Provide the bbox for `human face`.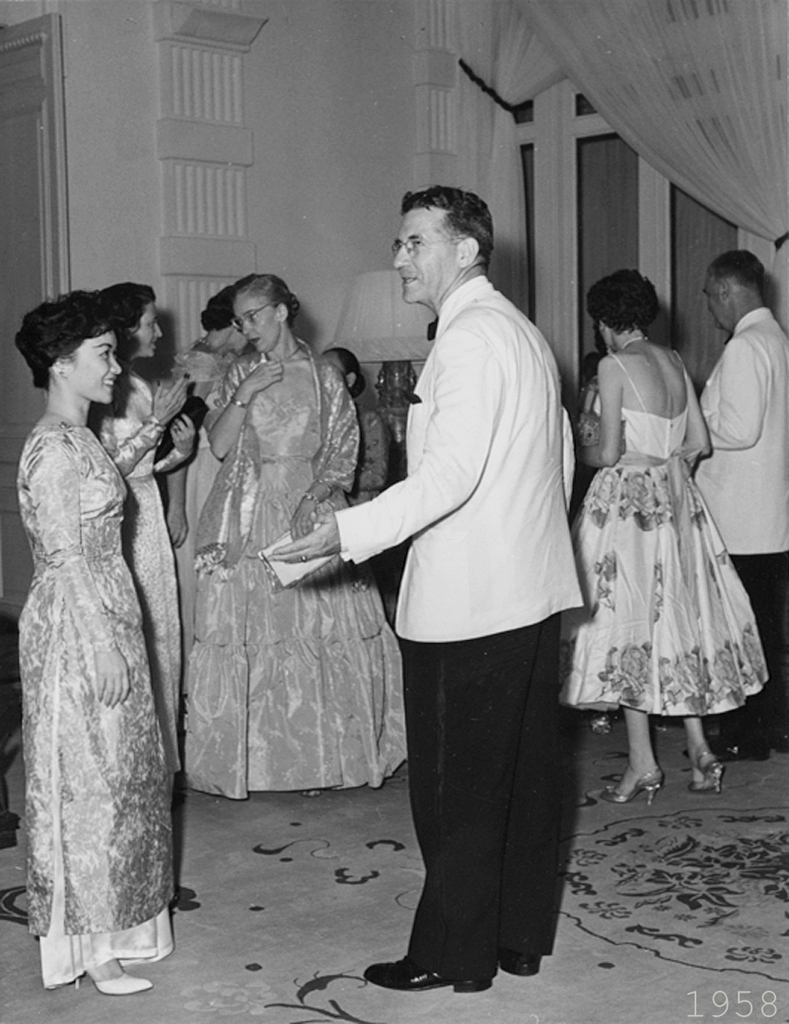
x1=135 y1=302 x2=164 y2=348.
